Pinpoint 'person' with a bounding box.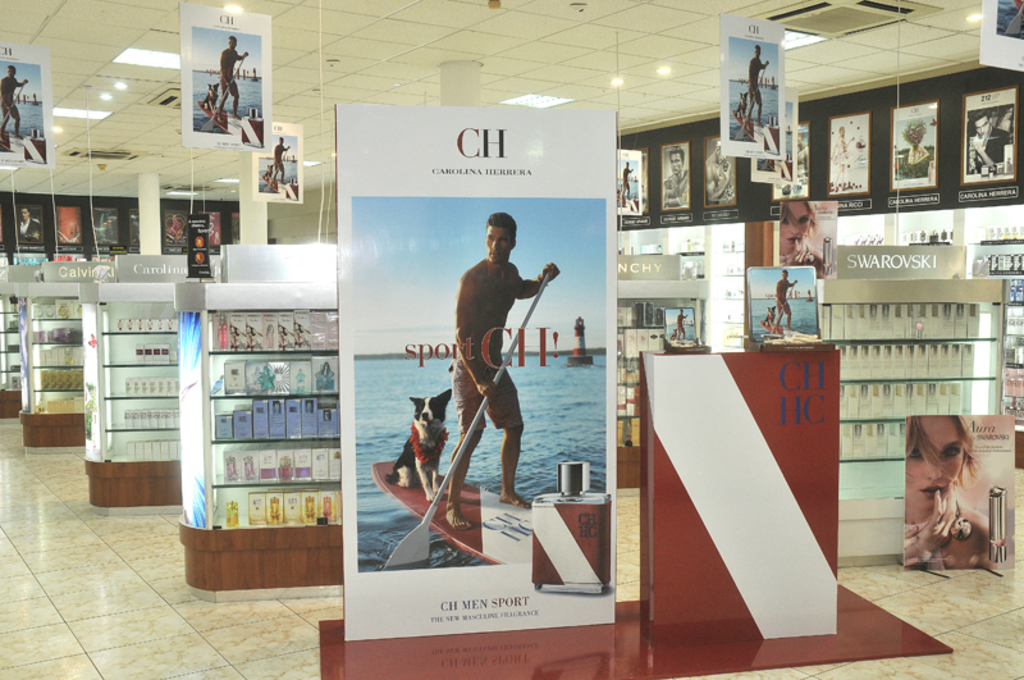
bbox=(218, 32, 248, 119).
